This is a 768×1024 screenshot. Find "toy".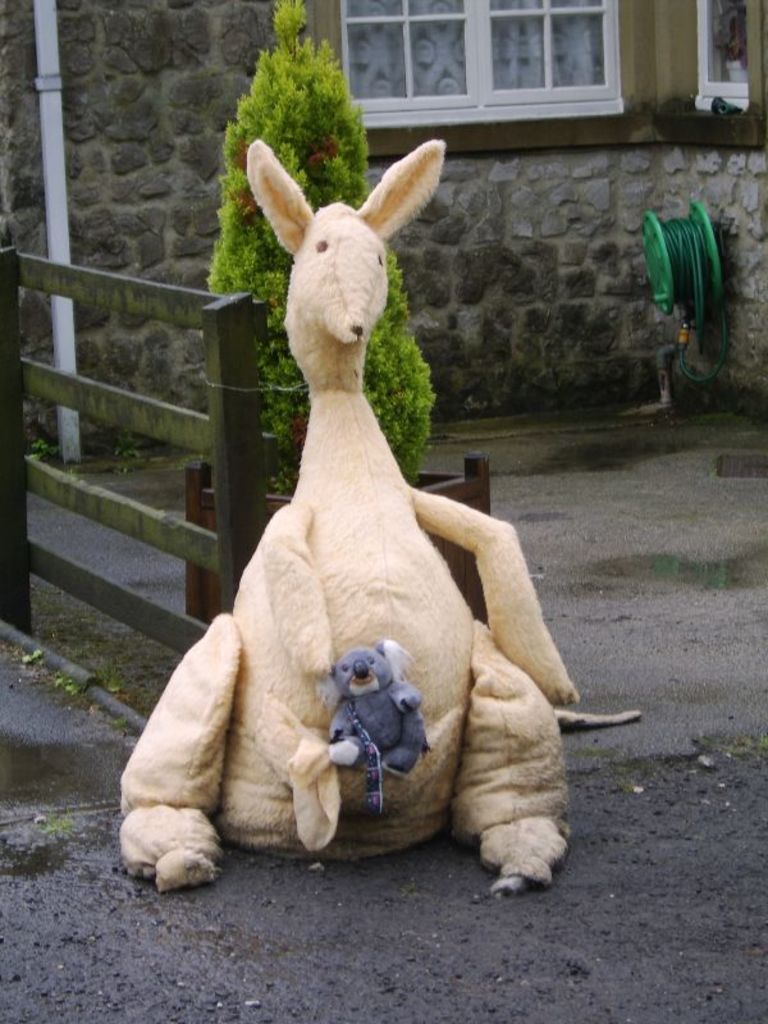
Bounding box: l=317, t=639, r=430, b=812.
